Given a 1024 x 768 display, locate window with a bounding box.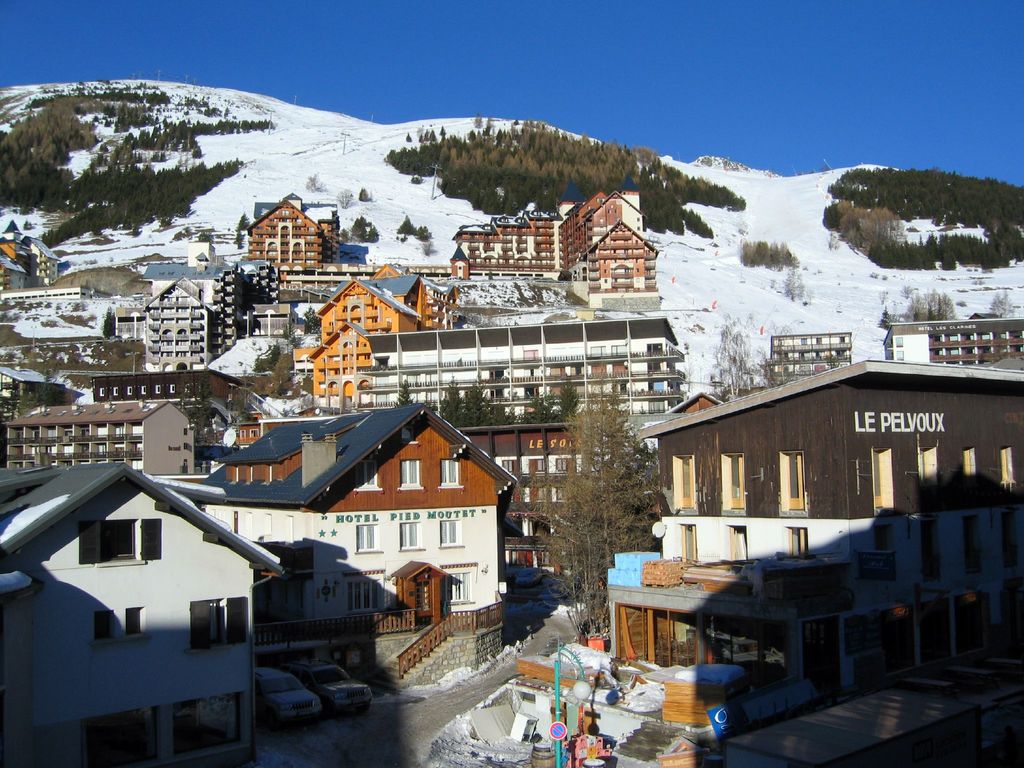
Located: {"x1": 998, "y1": 444, "x2": 1014, "y2": 502}.
